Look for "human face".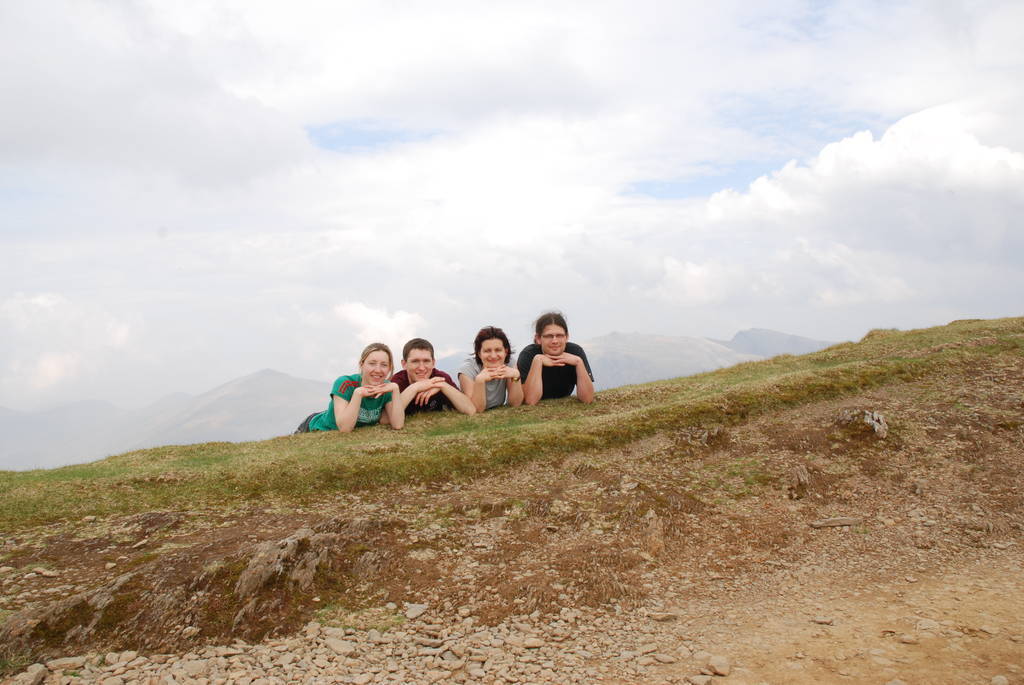
Found: (left=362, top=348, right=390, bottom=387).
